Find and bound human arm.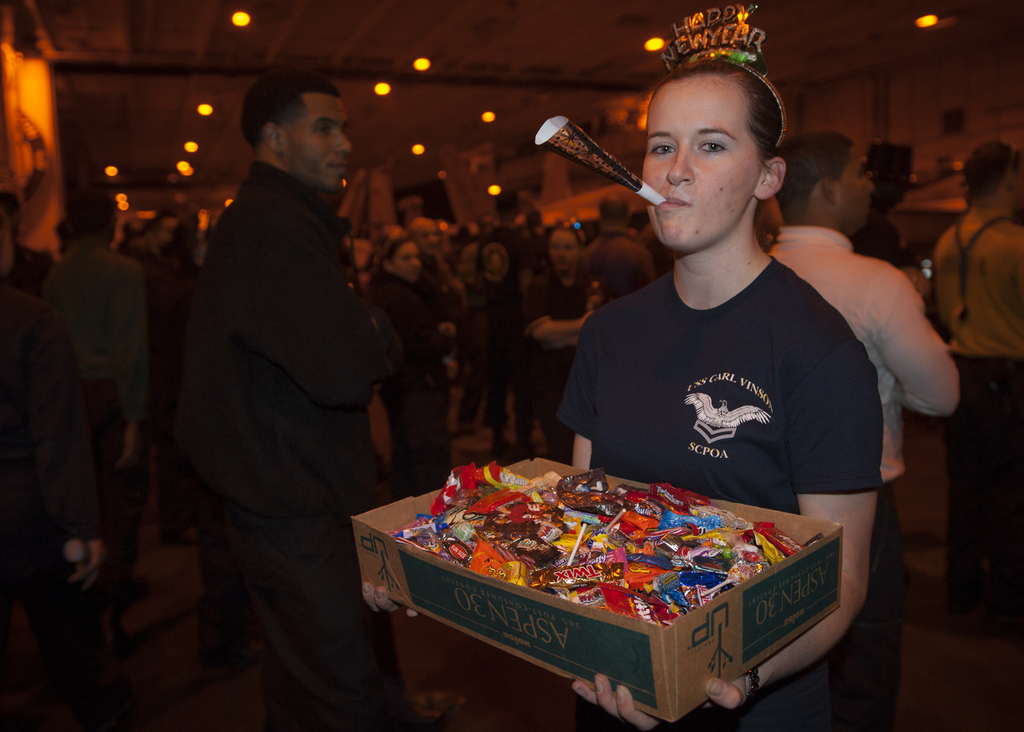
Bound: rect(915, 277, 934, 313).
